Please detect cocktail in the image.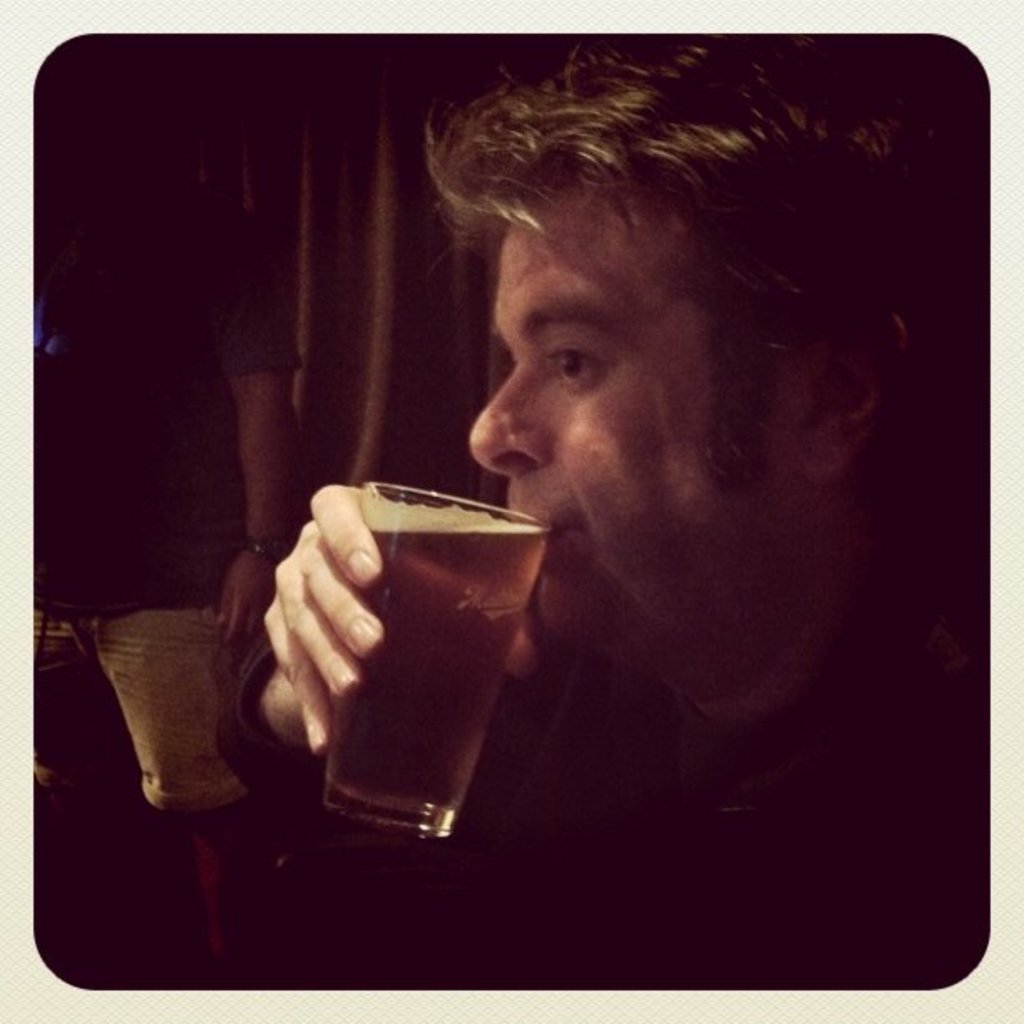
325,485,545,845.
